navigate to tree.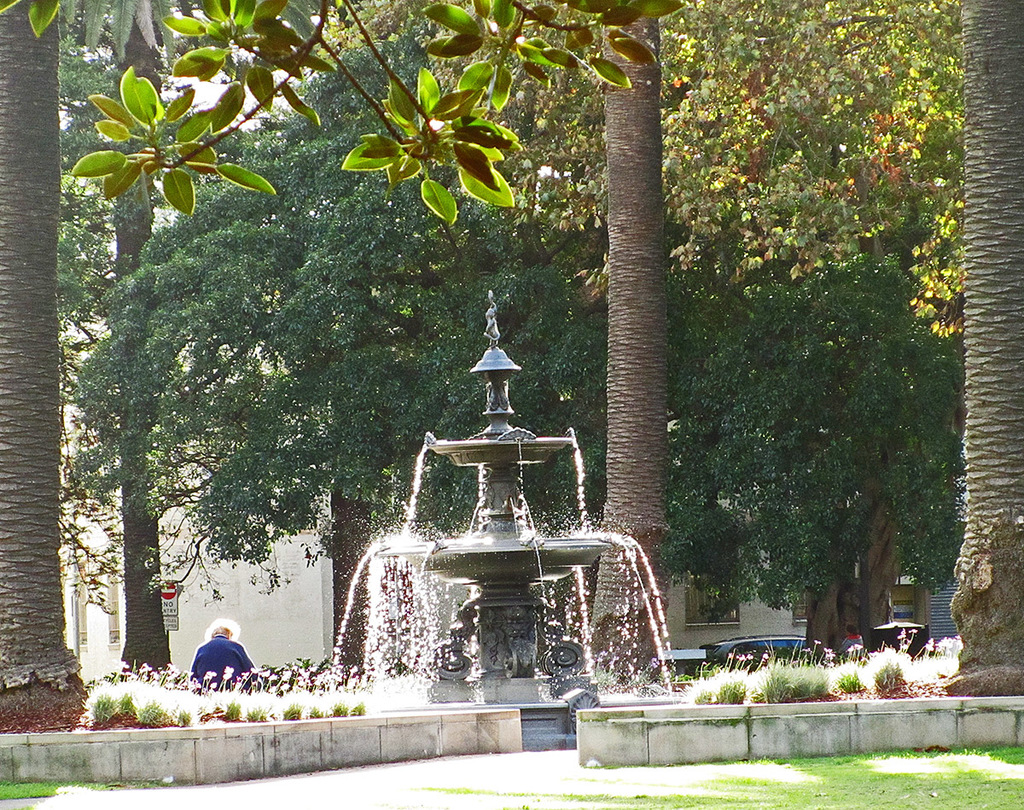
Navigation target: rect(316, 0, 964, 331).
